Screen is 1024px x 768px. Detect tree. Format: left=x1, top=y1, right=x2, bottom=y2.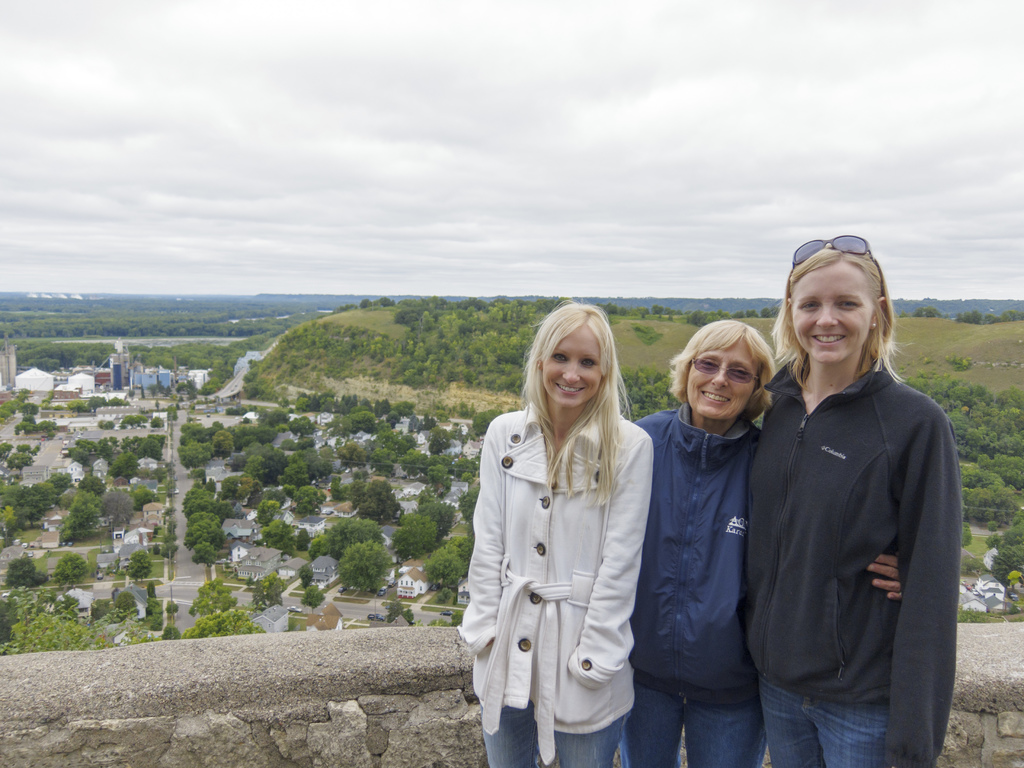
left=300, top=582, right=326, bottom=619.
